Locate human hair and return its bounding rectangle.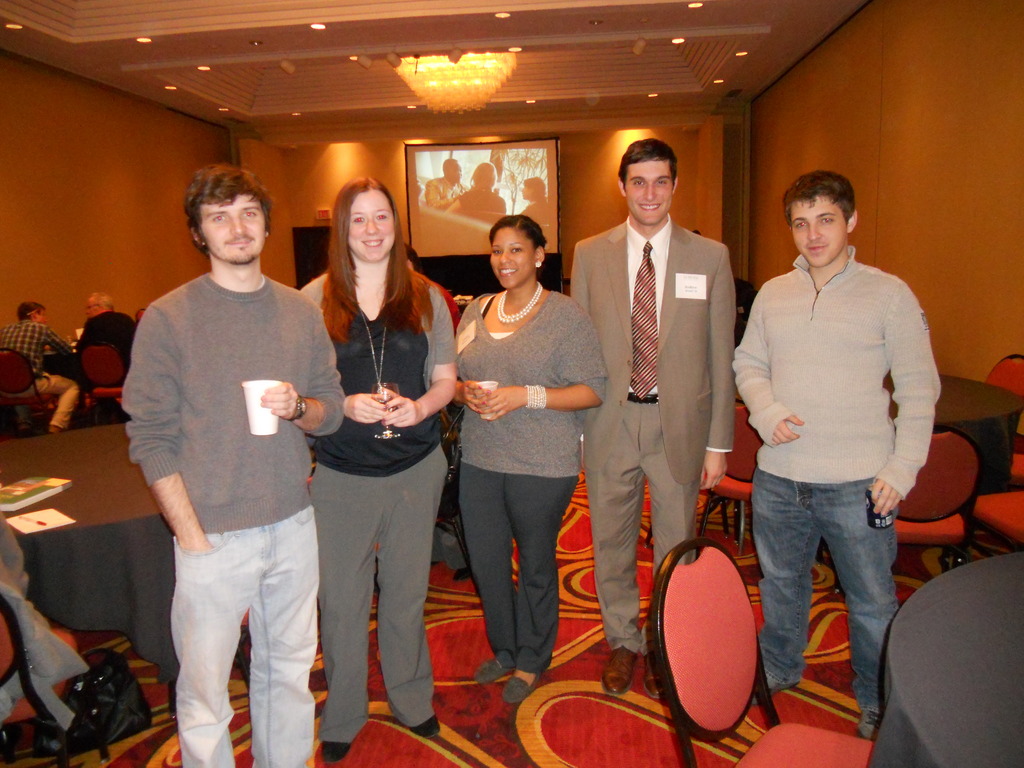
box(489, 214, 546, 252).
